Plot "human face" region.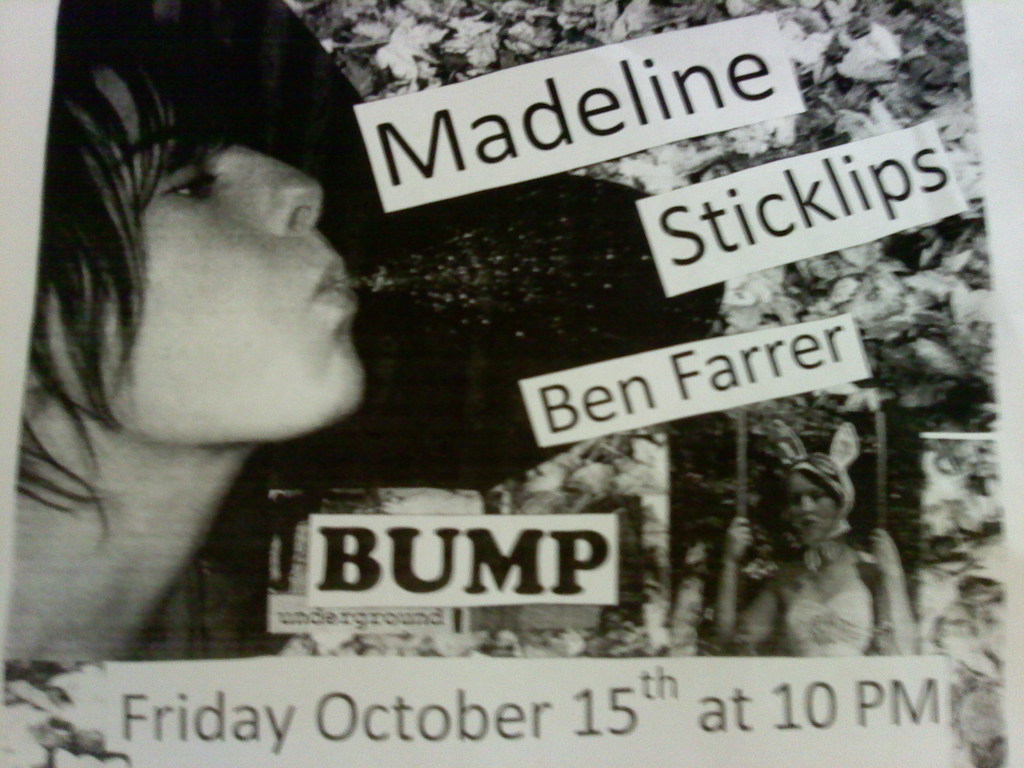
Plotted at (left=38, top=64, right=361, bottom=450).
